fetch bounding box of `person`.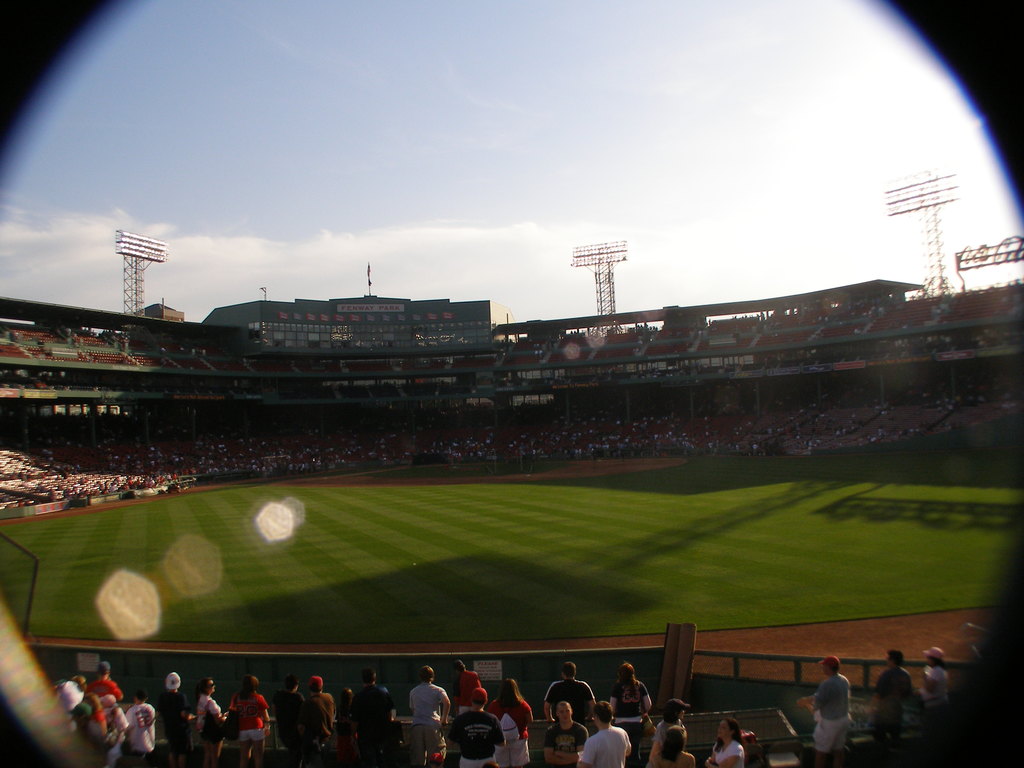
Bbox: l=876, t=650, r=912, b=767.
